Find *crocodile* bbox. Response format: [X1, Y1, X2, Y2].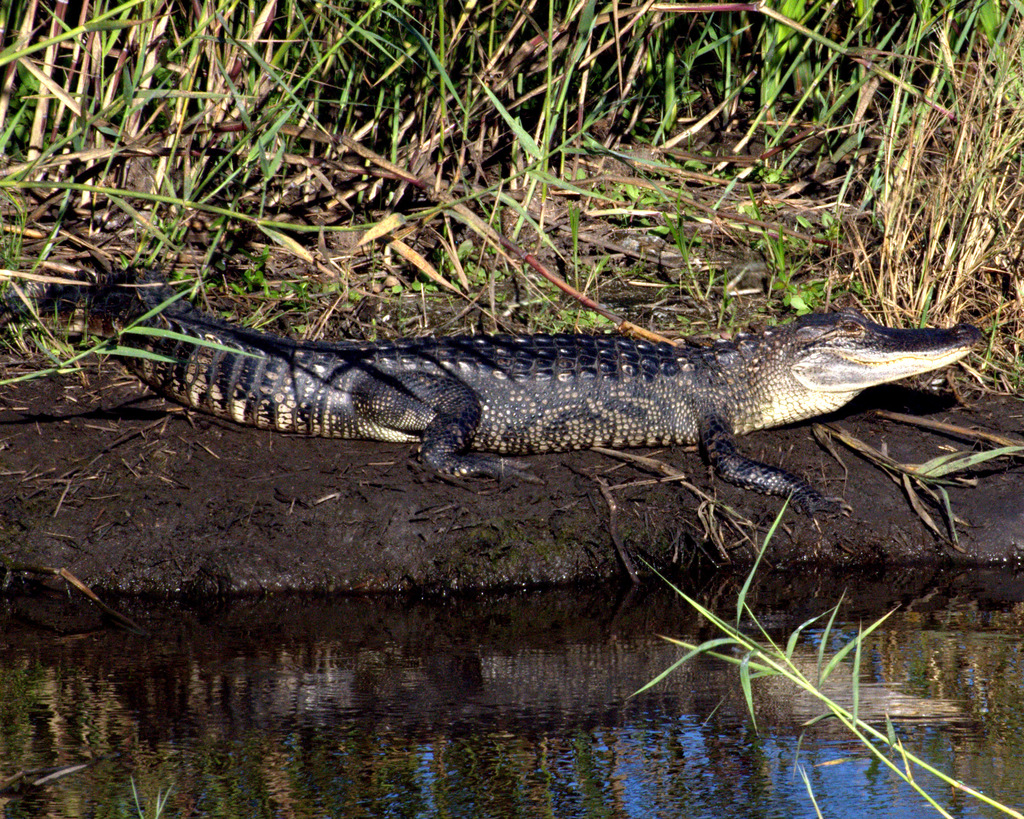
[0, 264, 986, 516].
